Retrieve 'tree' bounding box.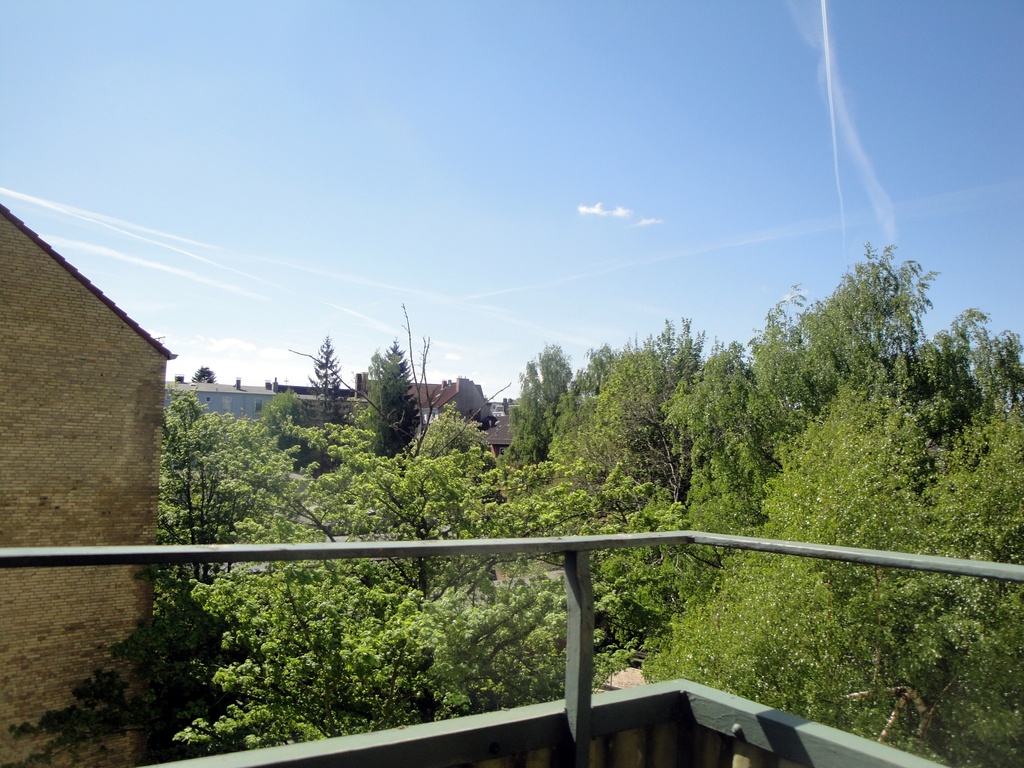
Bounding box: BBox(583, 316, 705, 505).
